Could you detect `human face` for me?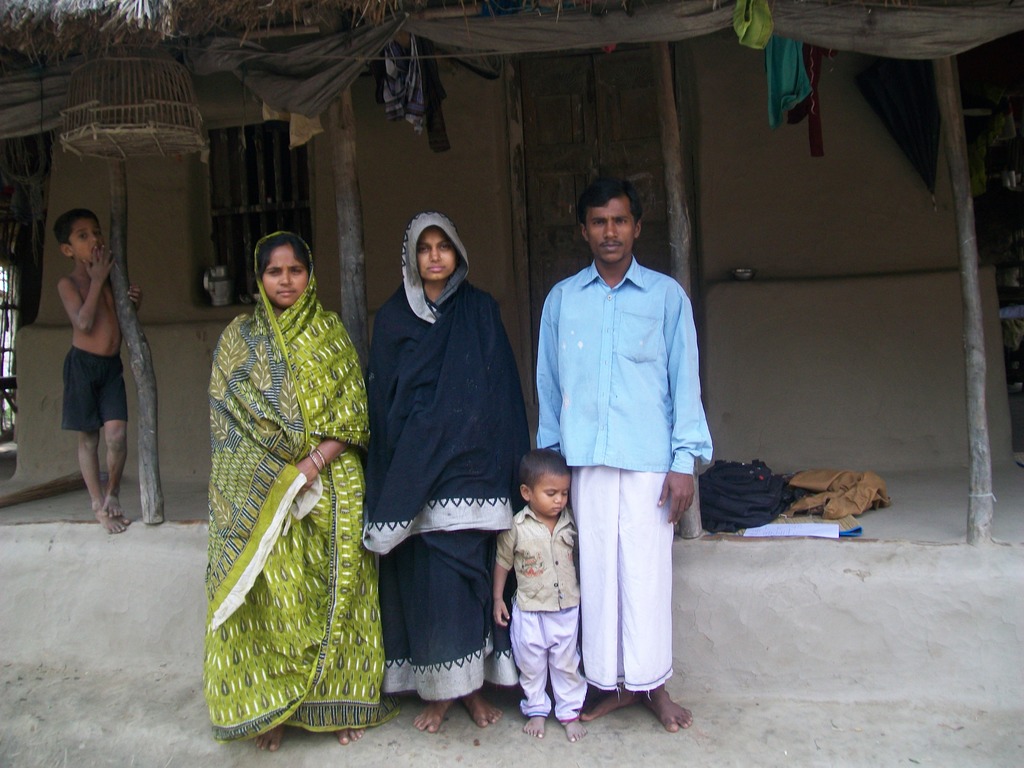
Detection result: 257/243/307/307.
